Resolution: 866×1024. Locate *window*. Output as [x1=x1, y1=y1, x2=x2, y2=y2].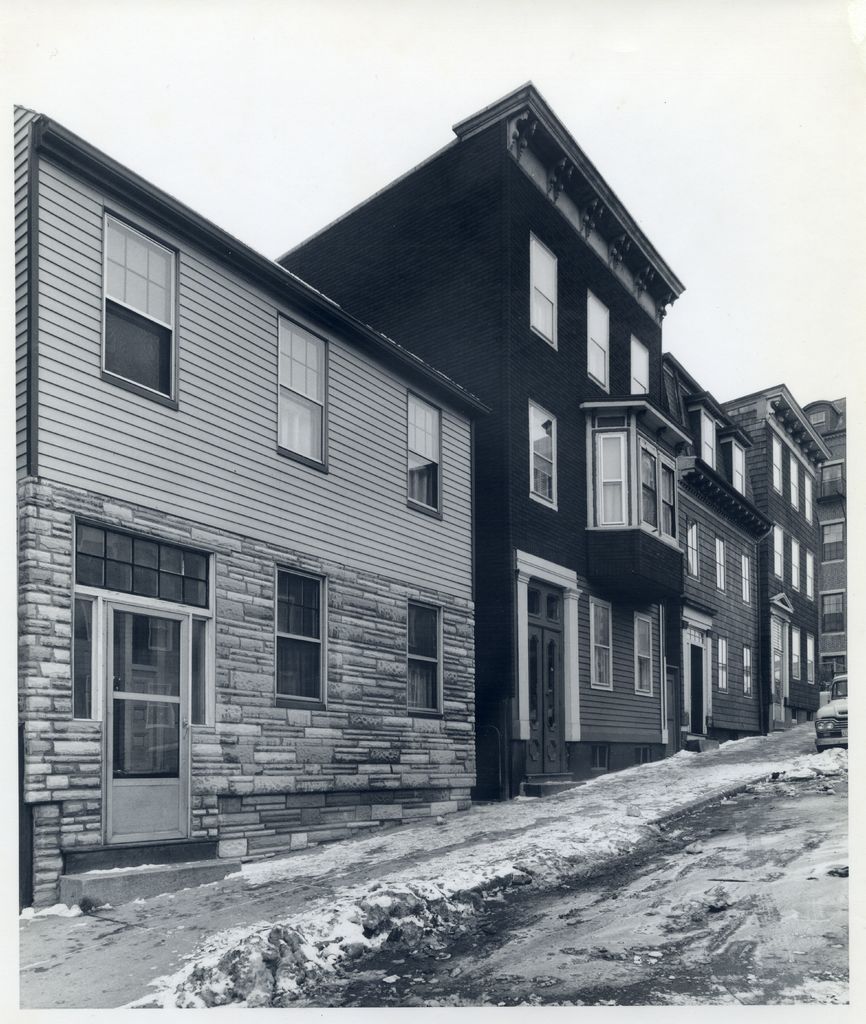
[x1=529, y1=399, x2=557, y2=511].
